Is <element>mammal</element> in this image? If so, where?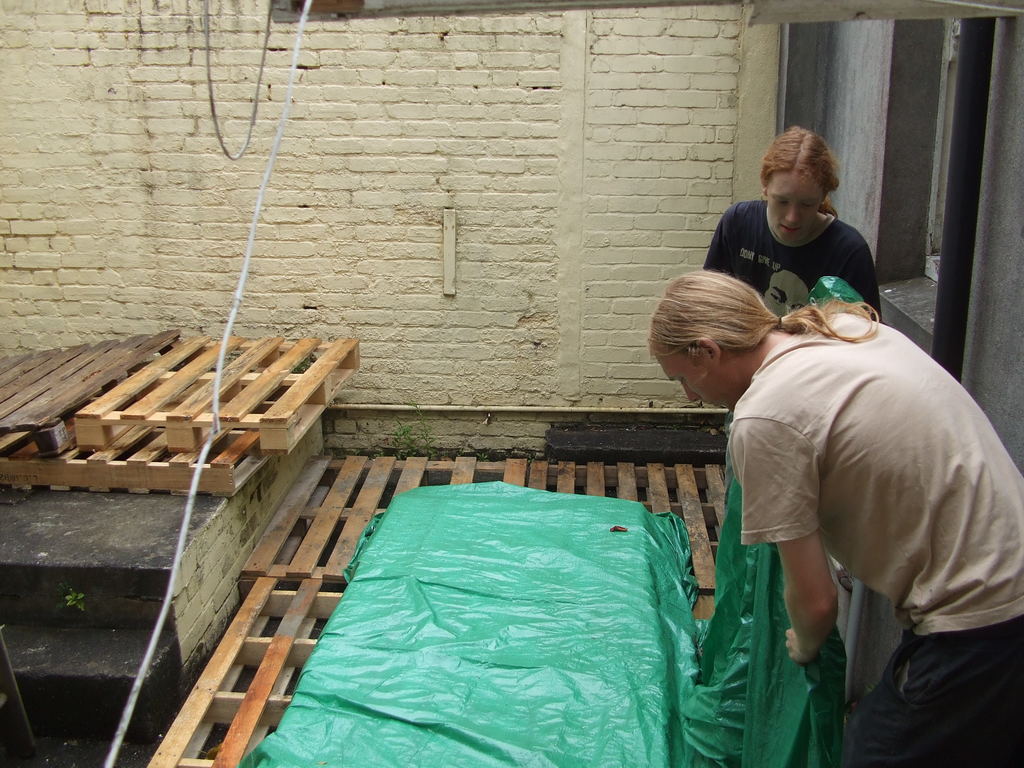
Yes, at BBox(660, 223, 993, 691).
